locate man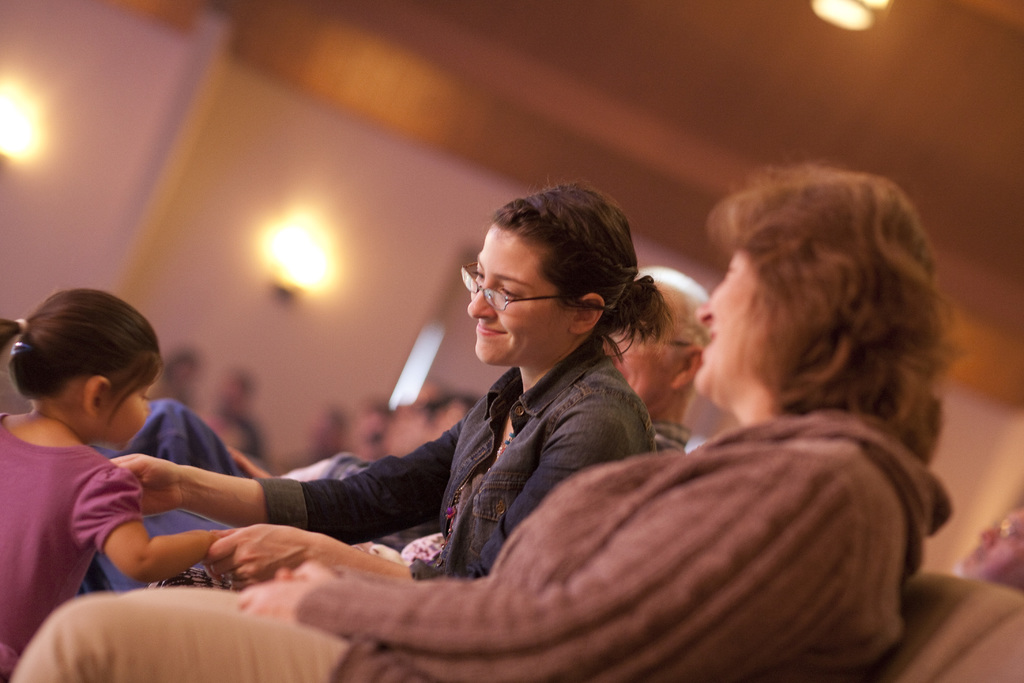
box=[603, 263, 712, 461]
